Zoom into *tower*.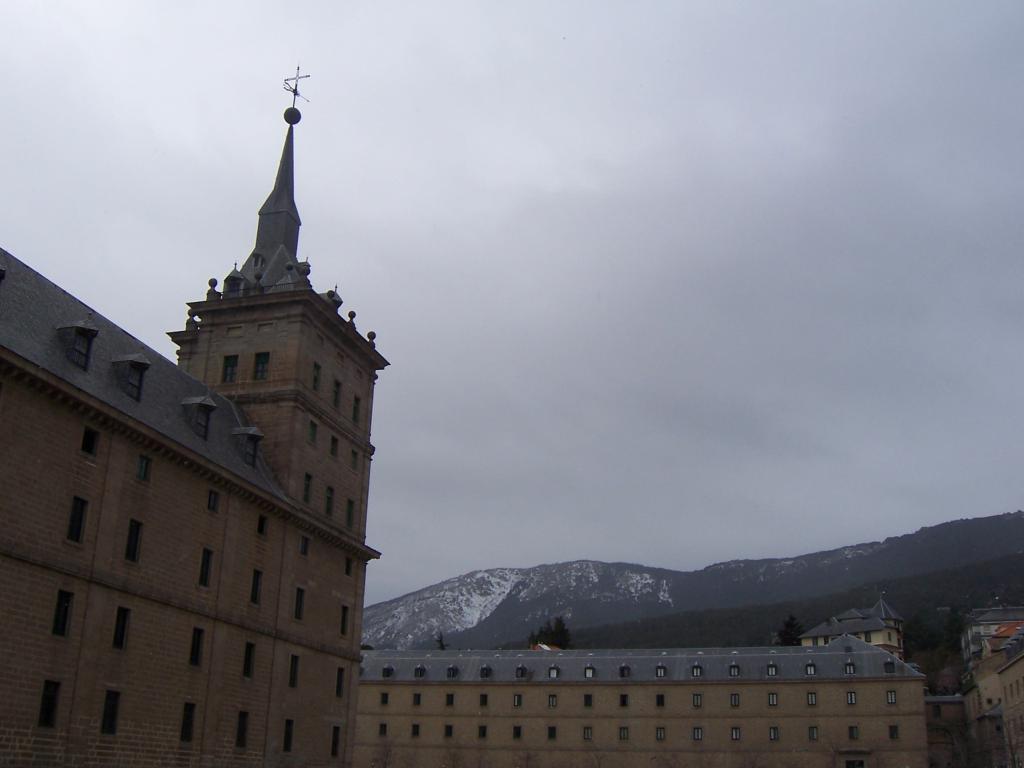
Zoom target: (x1=167, y1=63, x2=397, y2=767).
